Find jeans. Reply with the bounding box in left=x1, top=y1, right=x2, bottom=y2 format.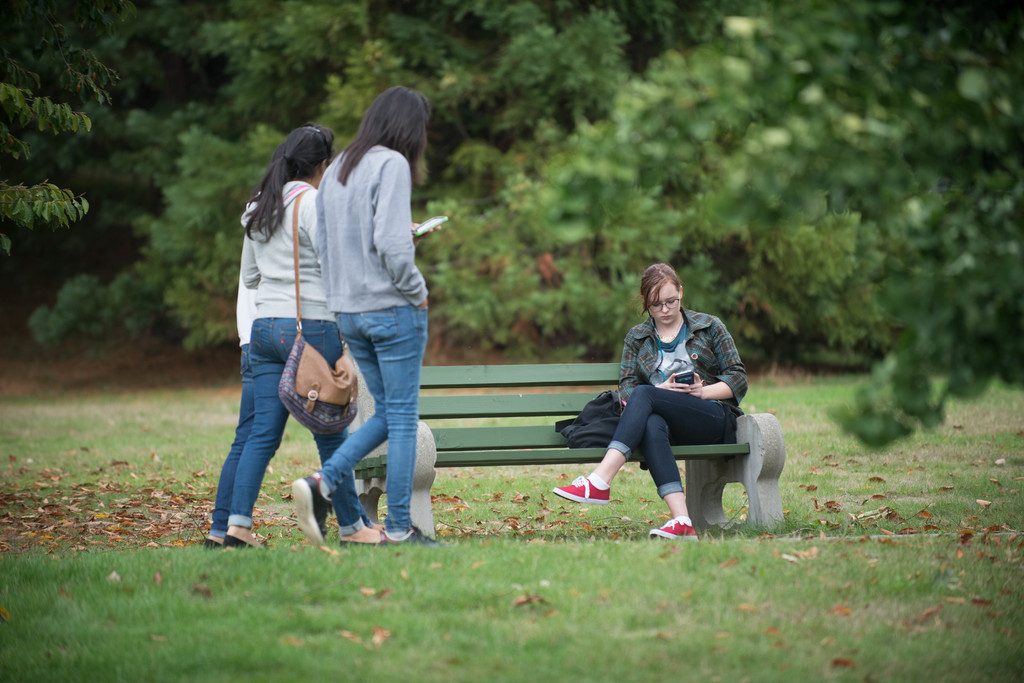
left=210, top=342, right=364, bottom=536.
